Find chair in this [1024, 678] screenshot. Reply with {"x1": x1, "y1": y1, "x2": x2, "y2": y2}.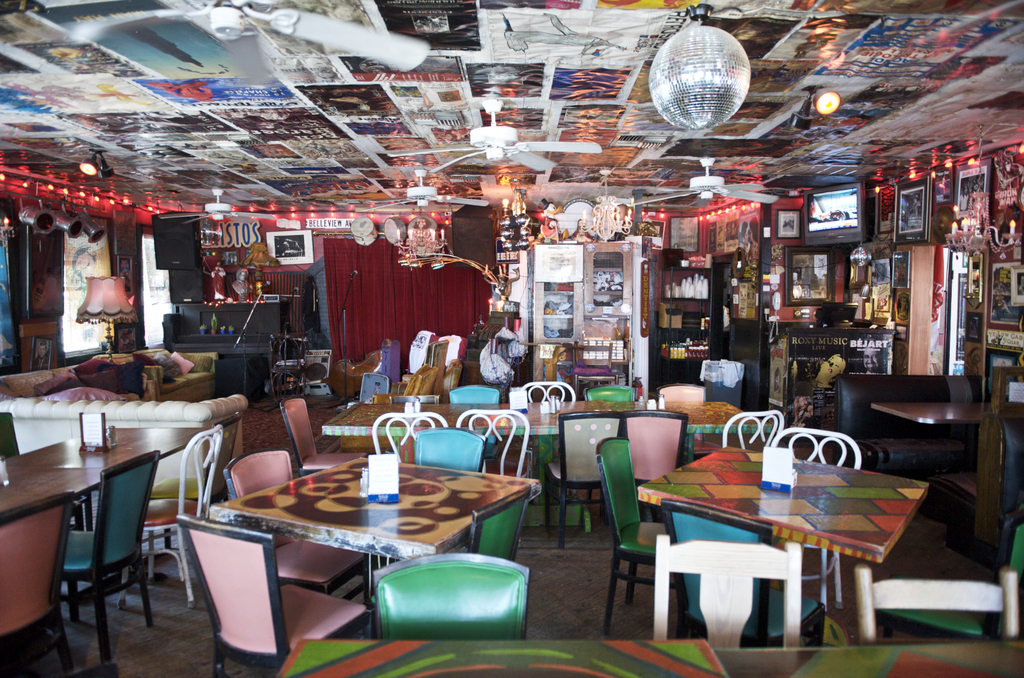
{"x1": 620, "y1": 412, "x2": 683, "y2": 526}.
